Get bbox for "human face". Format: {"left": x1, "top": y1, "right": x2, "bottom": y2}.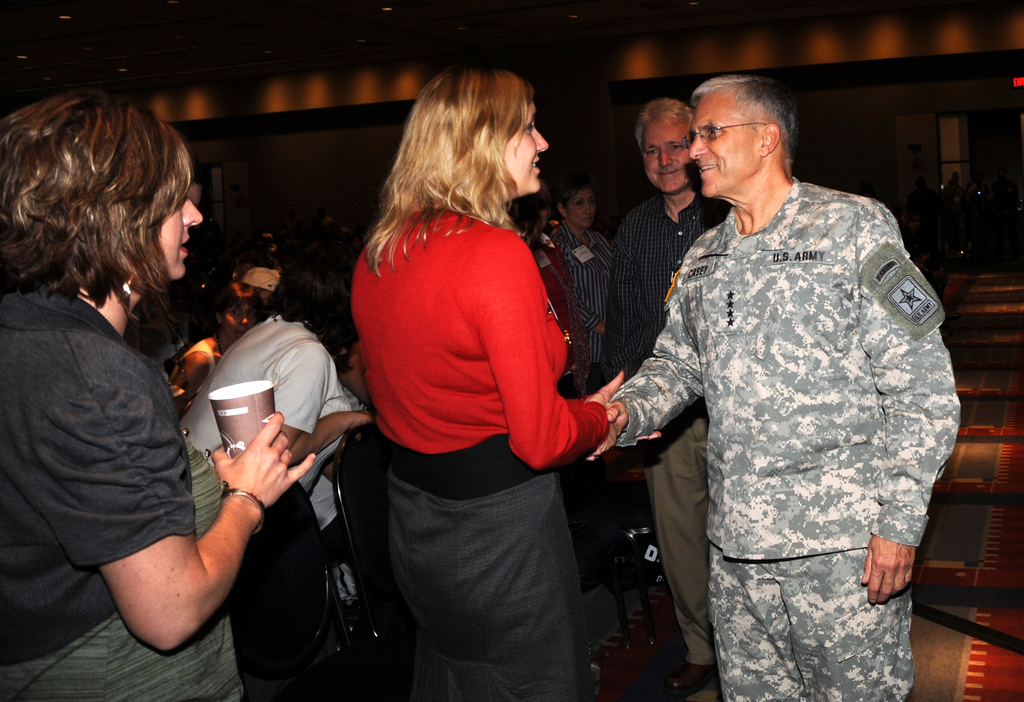
{"left": 506, "top": 103, "right": 548, "bottom": 190}.
